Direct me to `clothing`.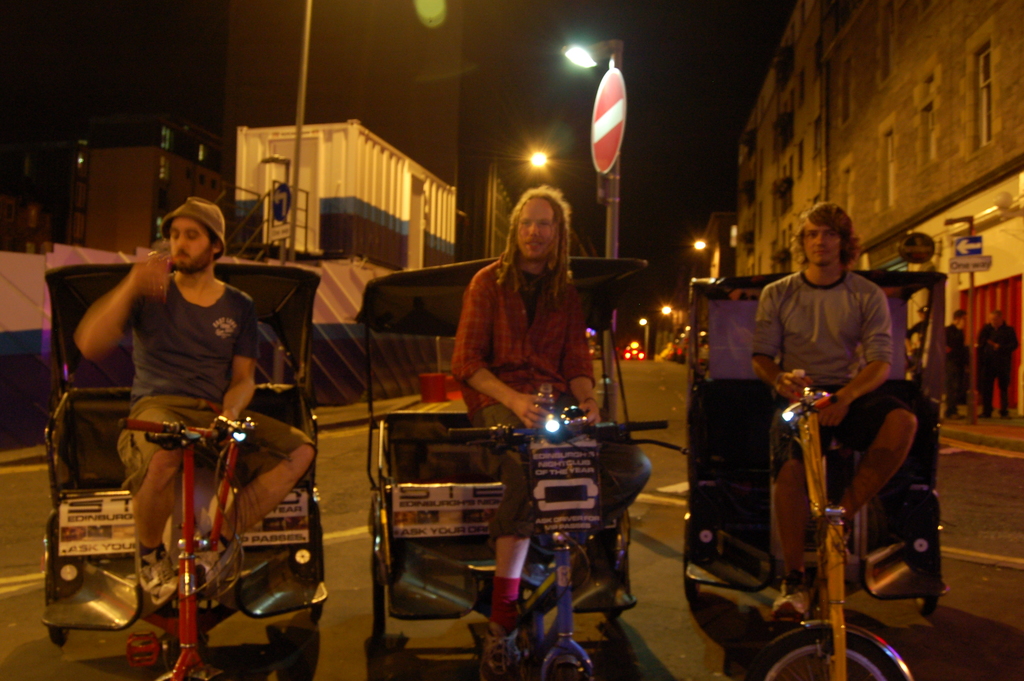
Direction: box=[978, 322, 1017, 413].
